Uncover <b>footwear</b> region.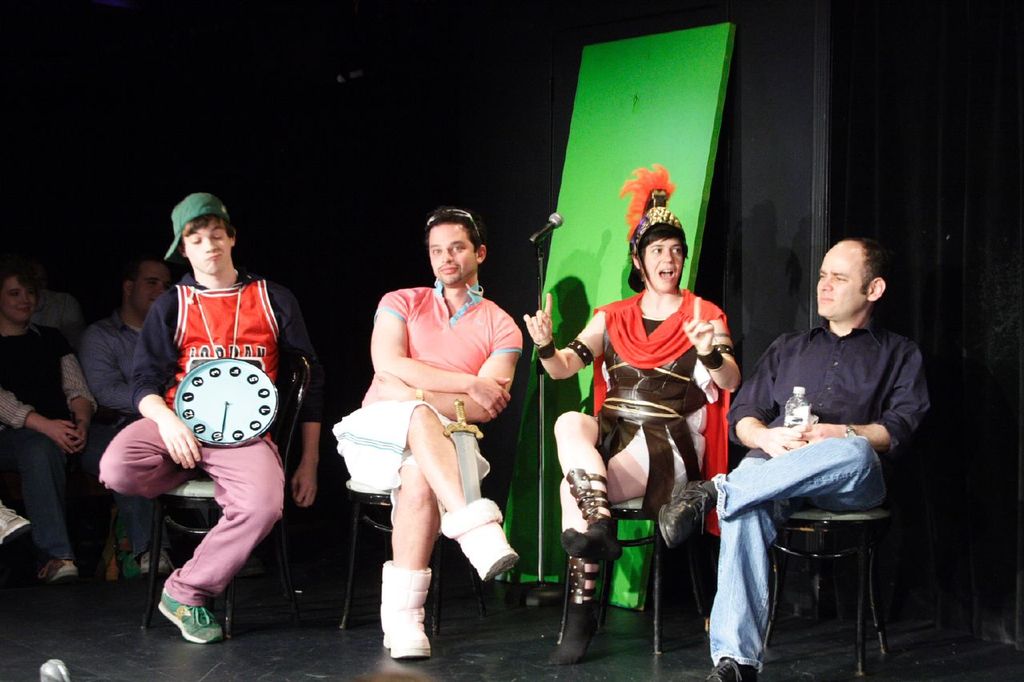
Uncovered: 41, 657, 70, 681.
